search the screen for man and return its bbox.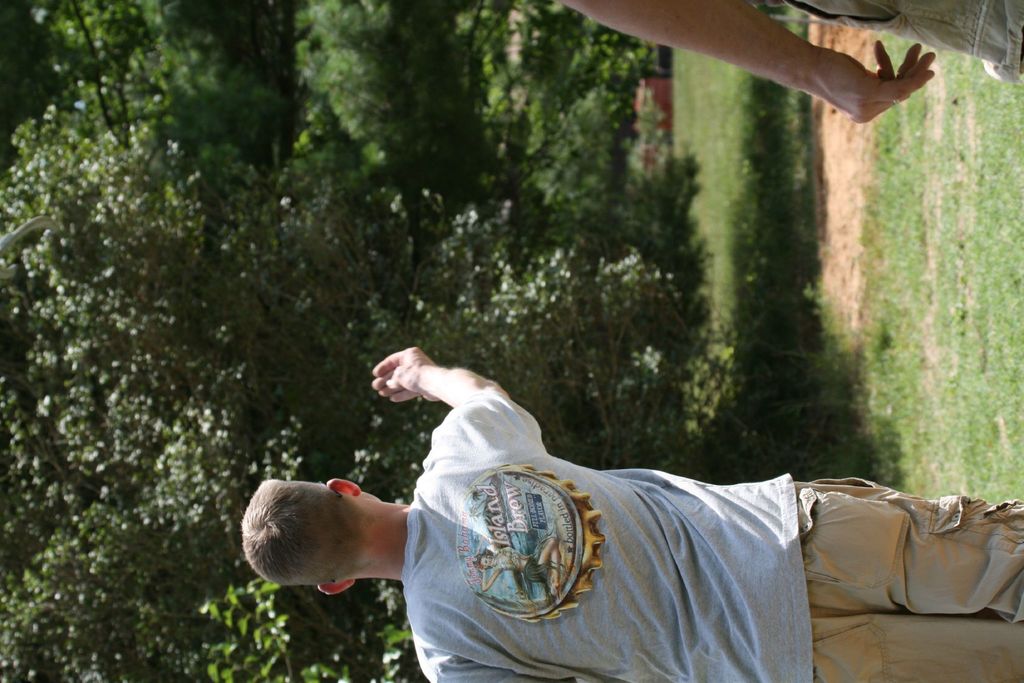
Found: <bbox>241, 349, 1023, 682</bbox>.
